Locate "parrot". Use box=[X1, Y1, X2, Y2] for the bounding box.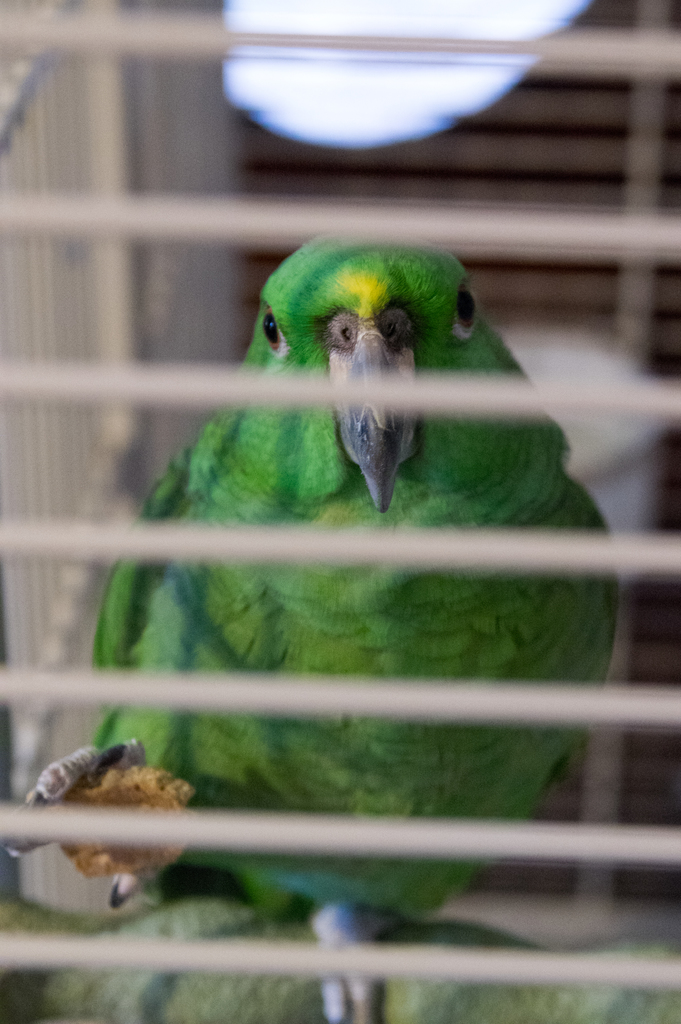
box=[6, 221, 617, 1023].
